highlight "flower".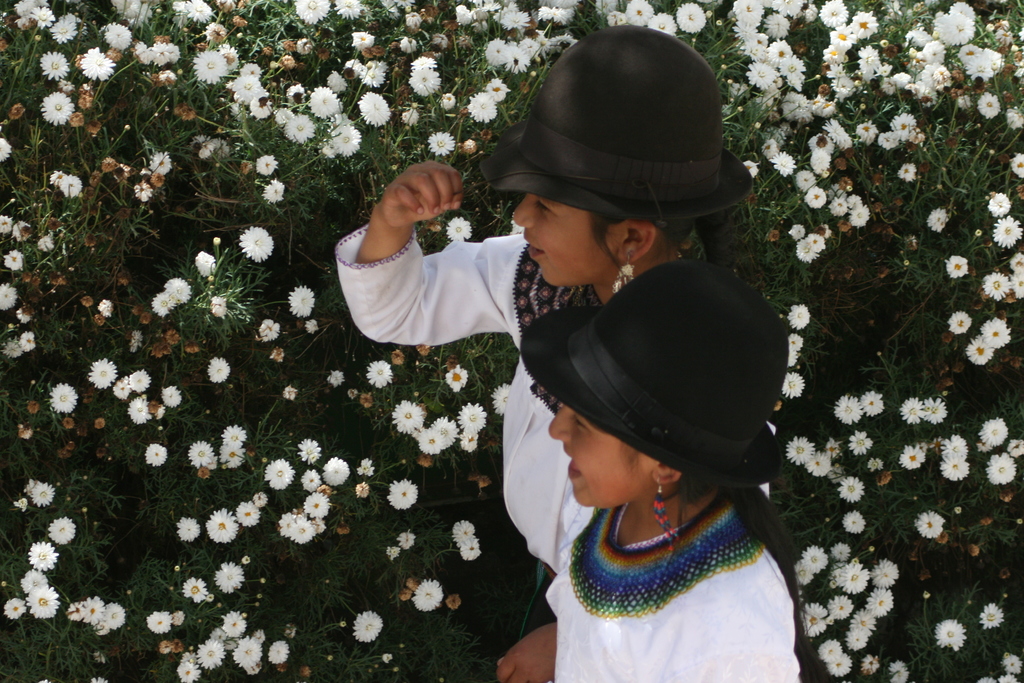
Highlighted region: <box>1010,436,1023,461</box>.
